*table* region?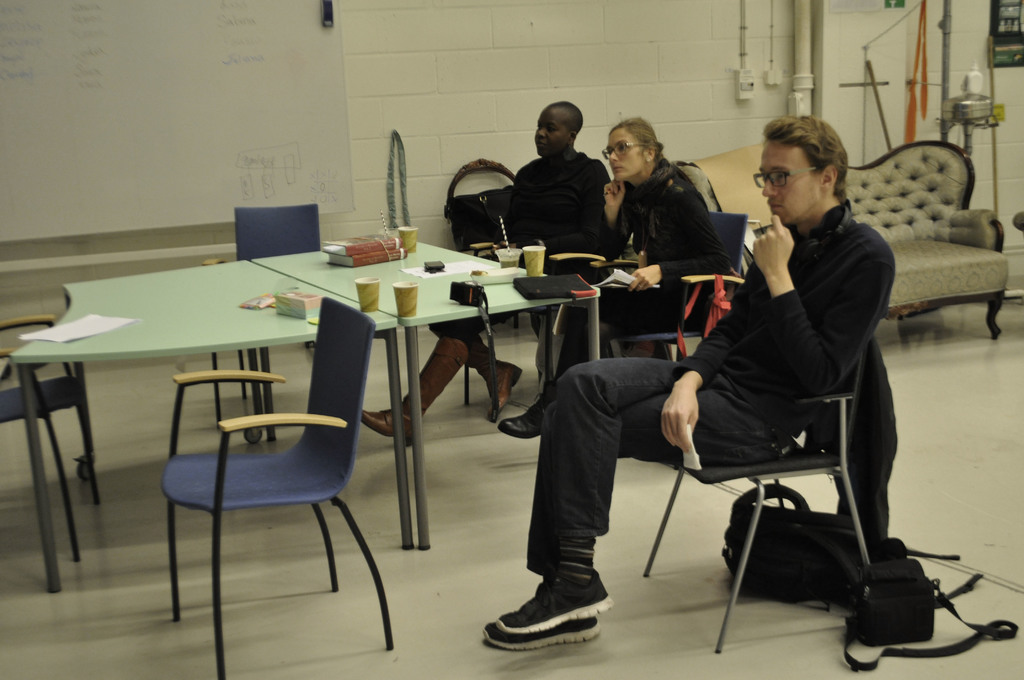
0,247,355,579
